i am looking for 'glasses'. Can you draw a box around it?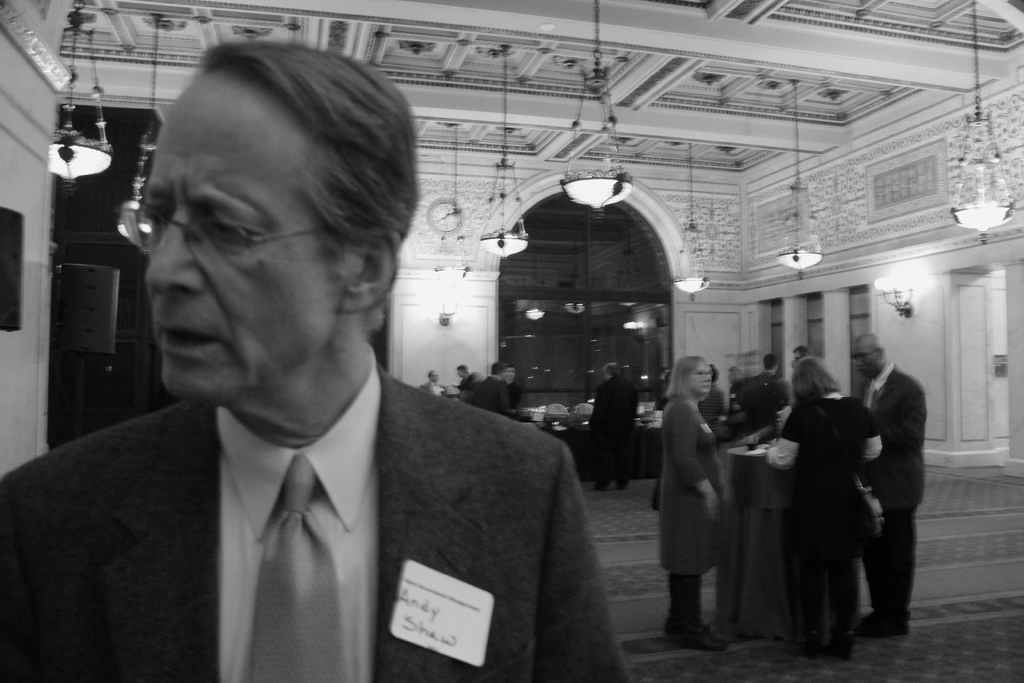
Sure, the bounding box is [130,169,378,268].
